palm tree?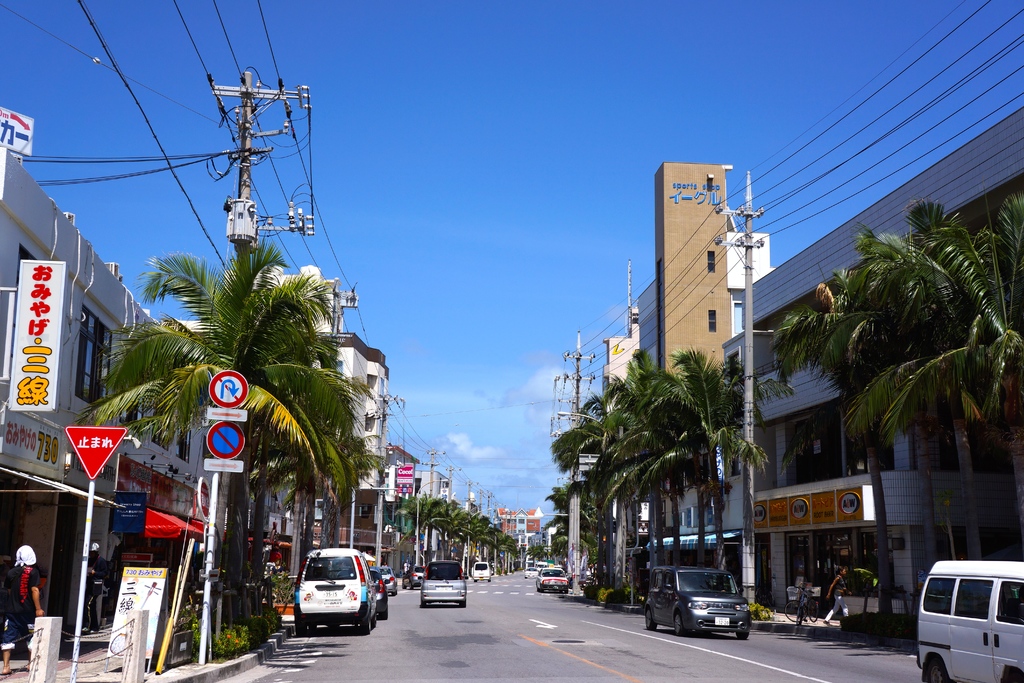
840 214 1011 432
